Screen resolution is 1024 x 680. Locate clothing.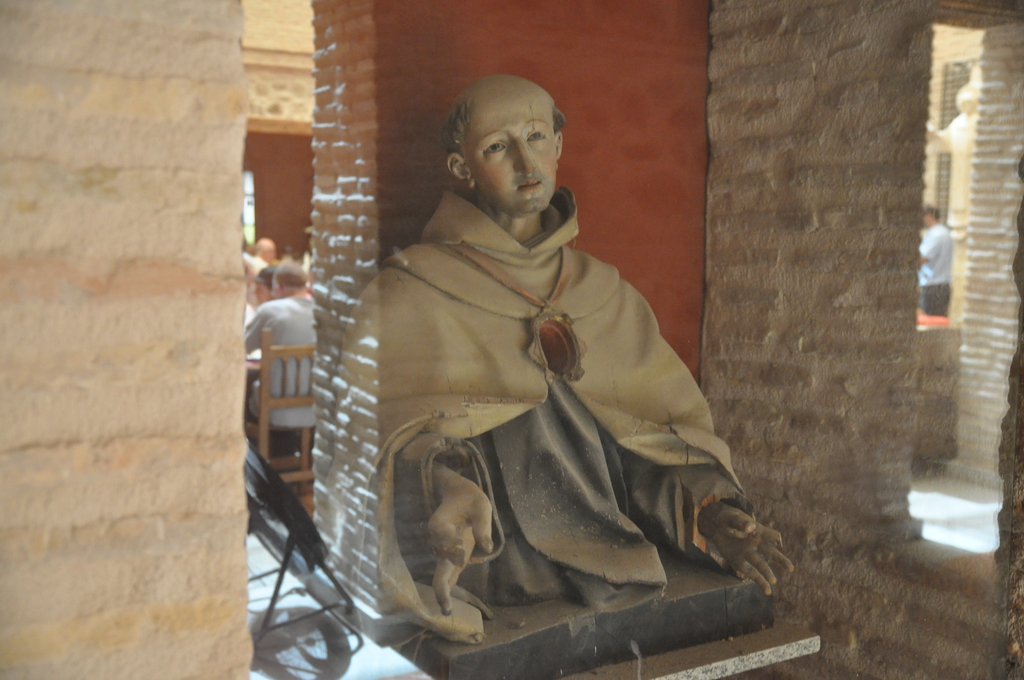
<bbox>919, 224, 952, 316</bbox>.
